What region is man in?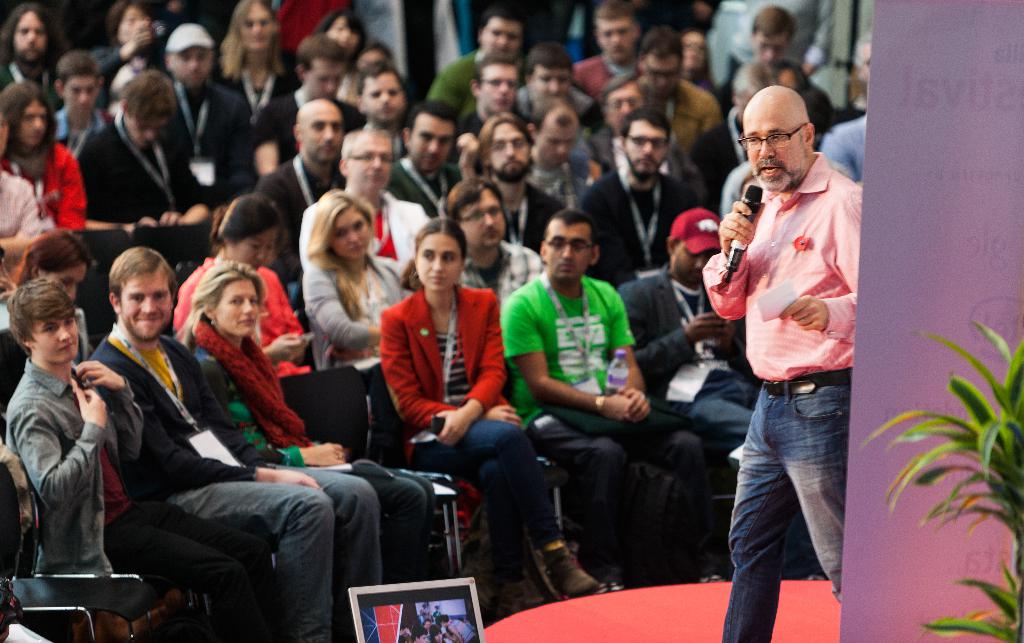
<region>52, 47, 118, 156</region>.
